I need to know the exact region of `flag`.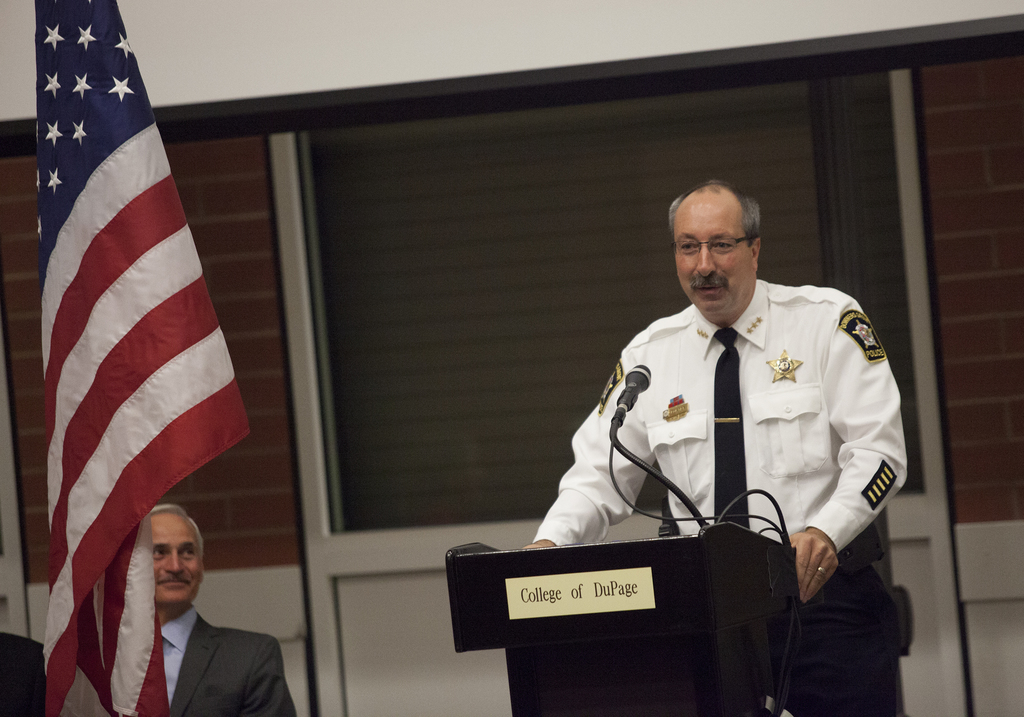
Region: <bbox>26, 21, 229, 696</bbox>.
